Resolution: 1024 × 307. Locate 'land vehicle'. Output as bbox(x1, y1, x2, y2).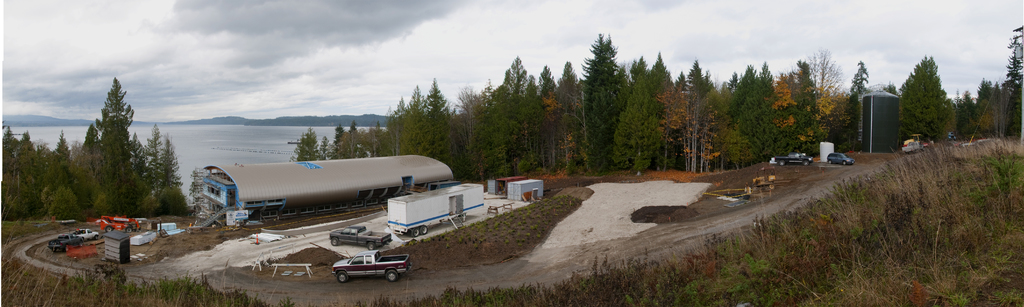
bbox(328, 225, 392, 250).
